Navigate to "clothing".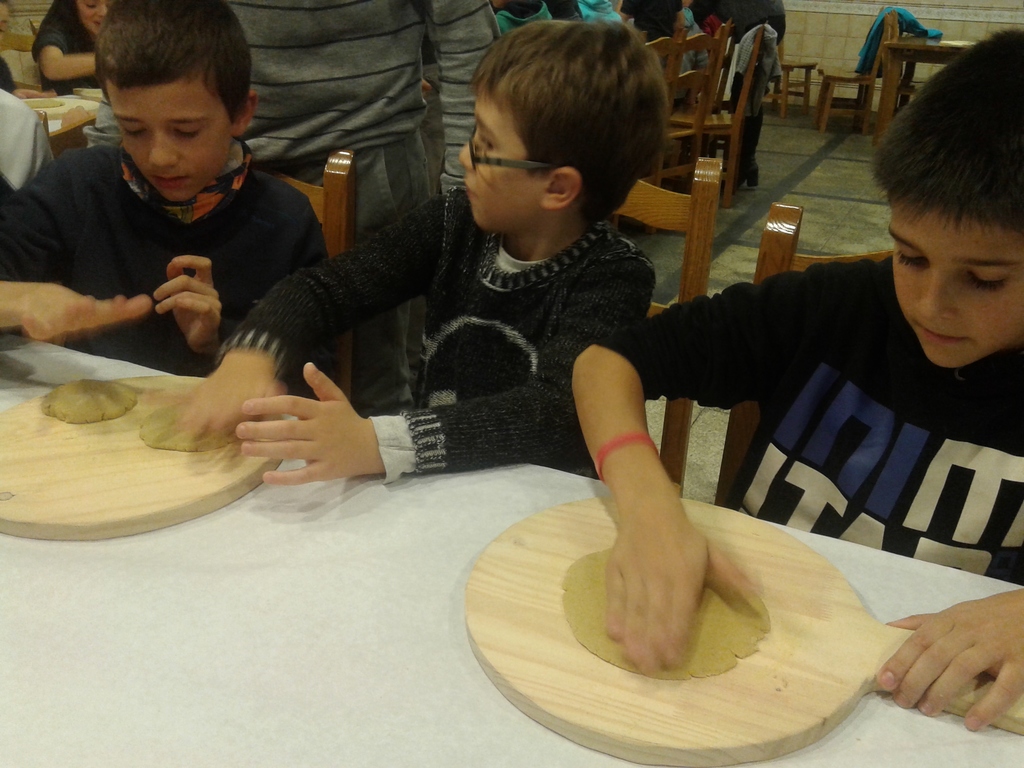
Navigation target: [0,83,353,385].
